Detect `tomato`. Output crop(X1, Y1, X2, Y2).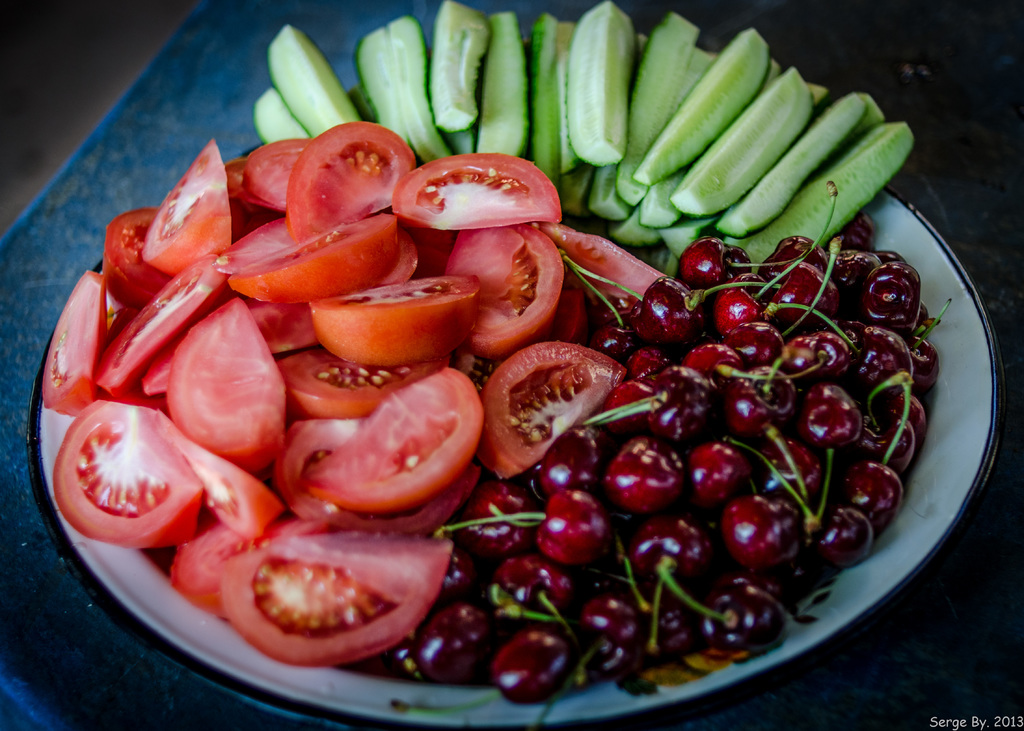
crop(138, 138, 232, 276).
